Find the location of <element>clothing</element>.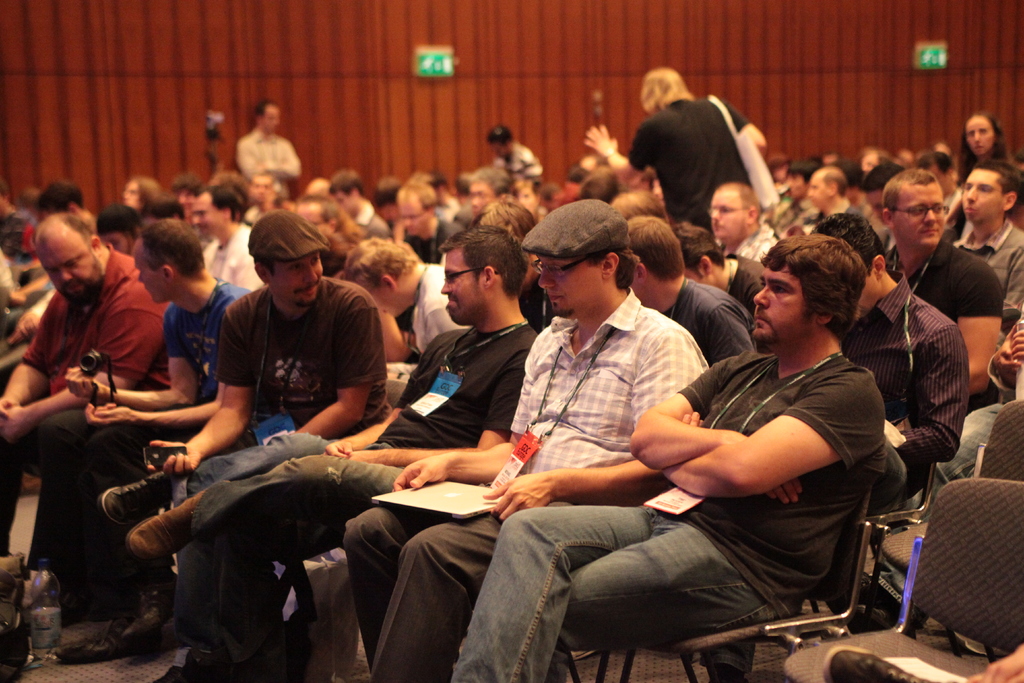
Location: l=660, t=270, r=758, b=364.
